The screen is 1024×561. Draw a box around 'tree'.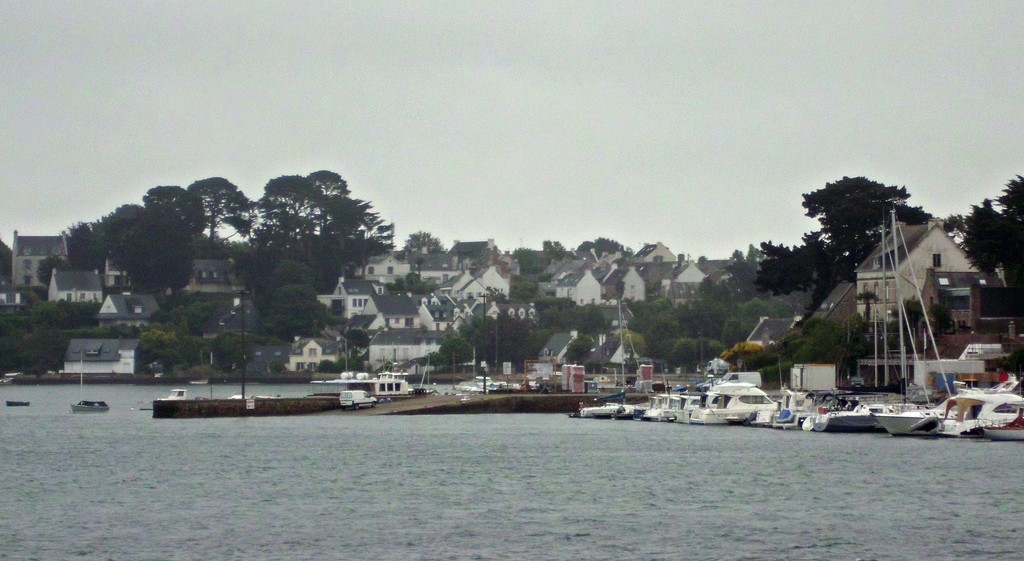
region(0, 297, 99, 377).
